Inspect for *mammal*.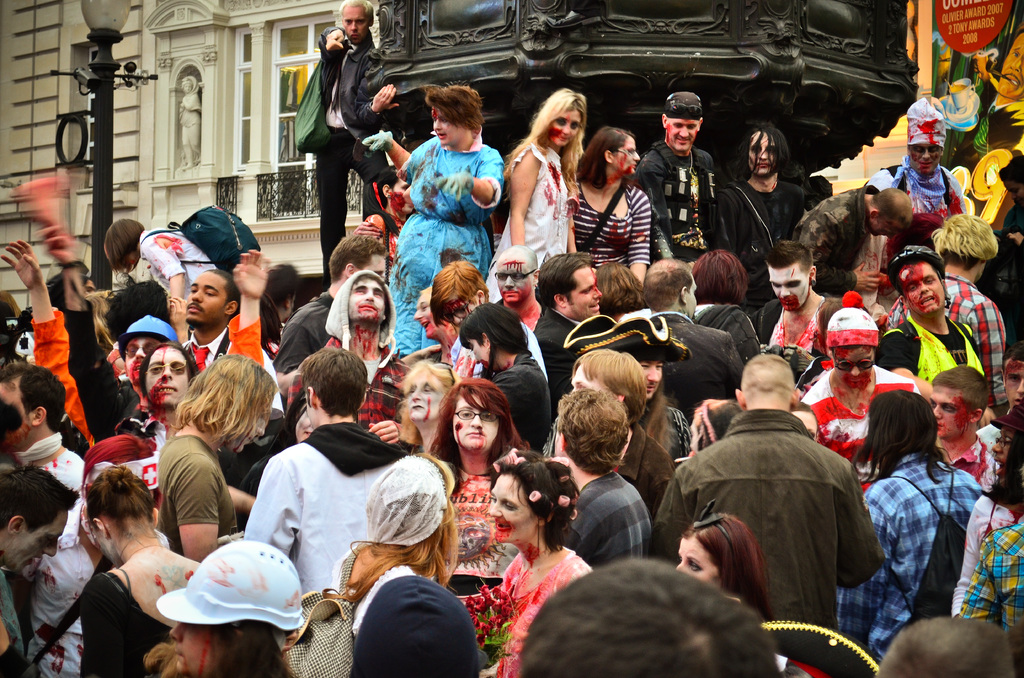
Inspection: Rect(865, 95, 971, 238).
